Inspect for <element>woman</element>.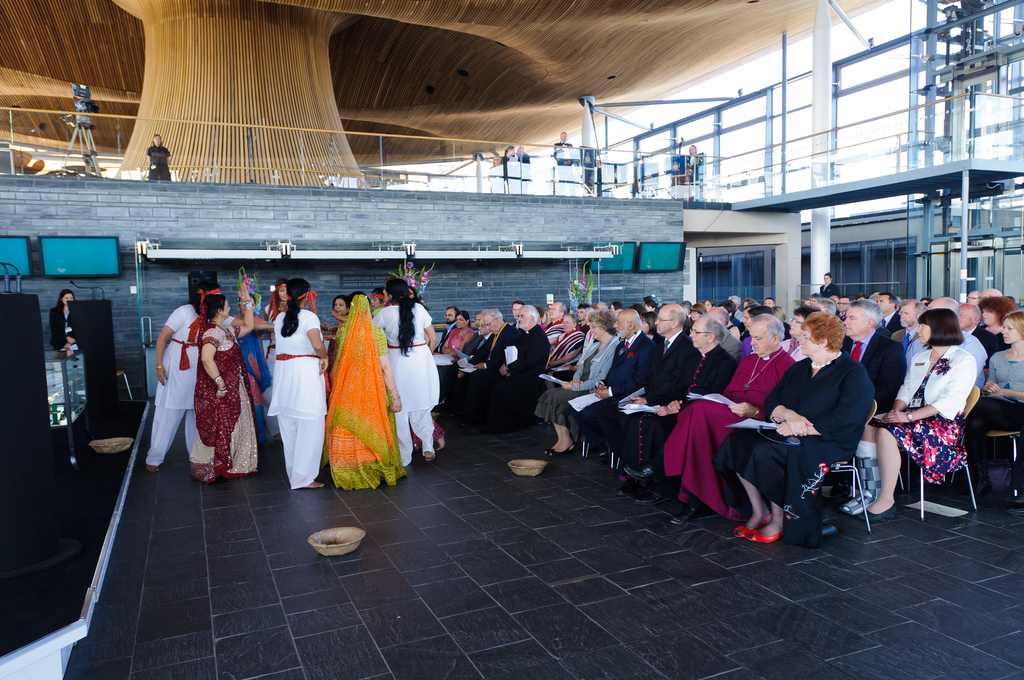
Inspection: {"left": 705, "top": 298, "right": 715, "bottom": 312}.
